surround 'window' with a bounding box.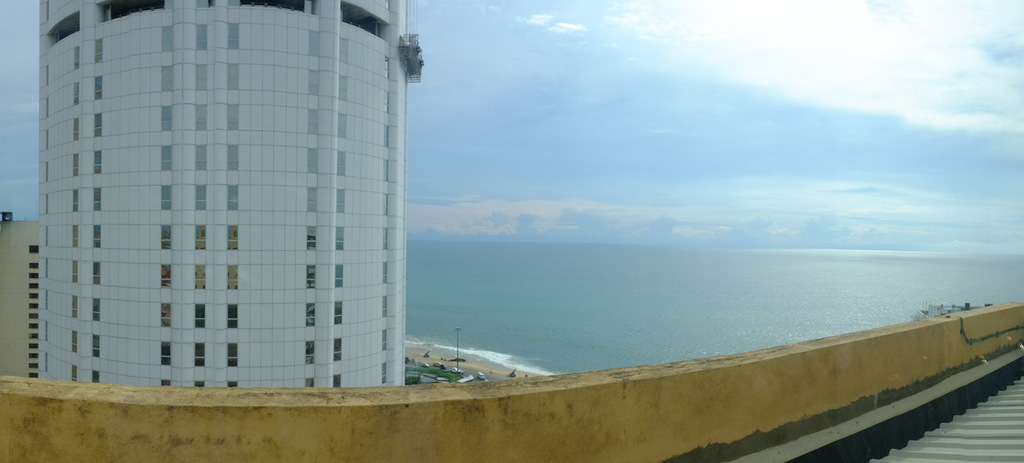
detection(73, 225, 78, 249).
